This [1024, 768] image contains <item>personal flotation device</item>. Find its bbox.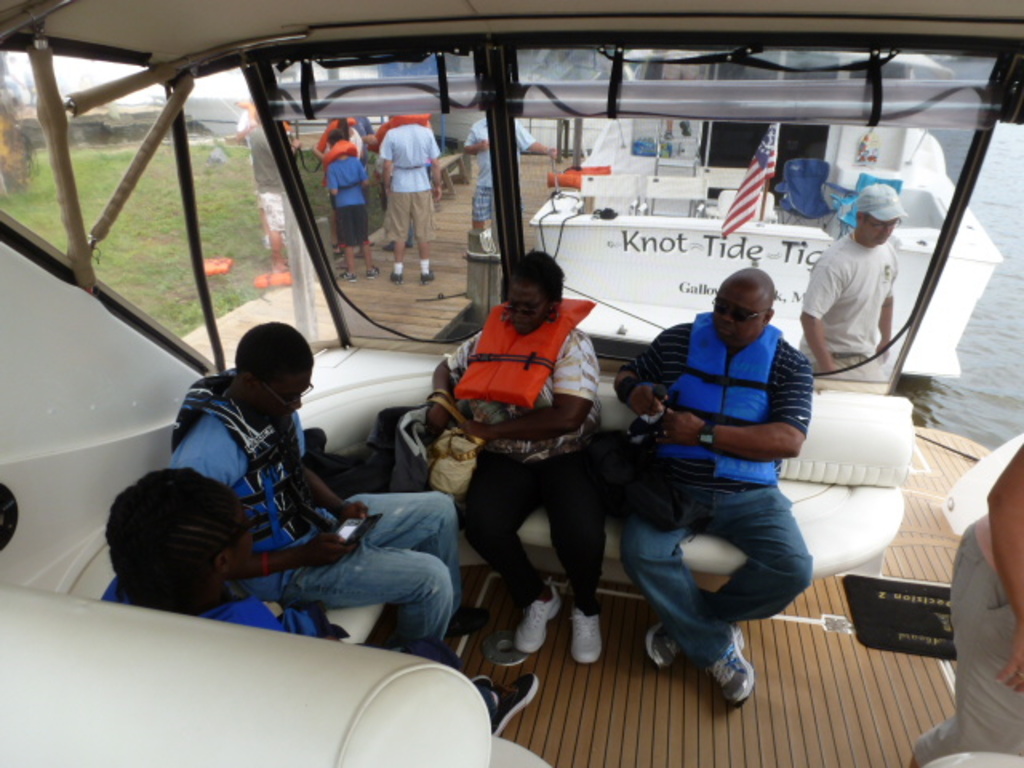
314/118/352/152.
